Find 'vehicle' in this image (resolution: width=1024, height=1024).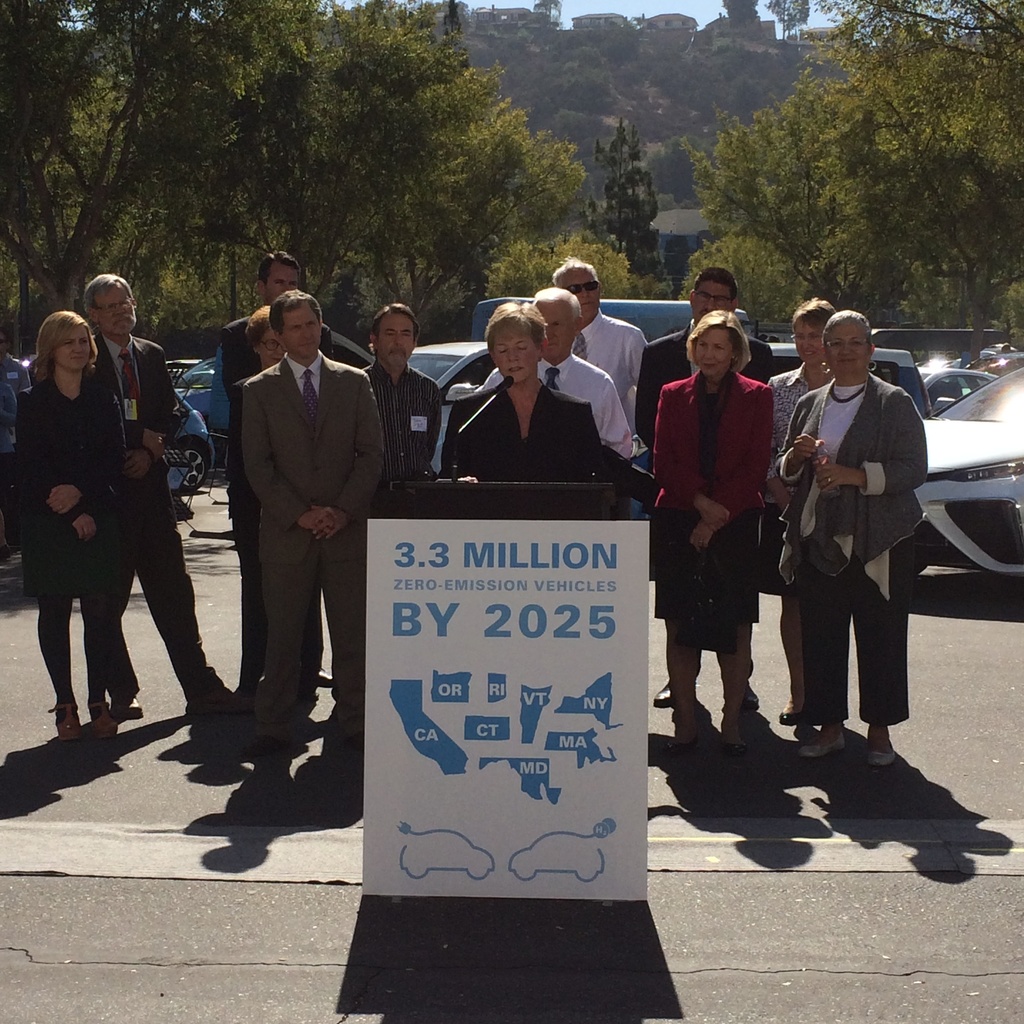
crop(152, 386, 213, 488).
